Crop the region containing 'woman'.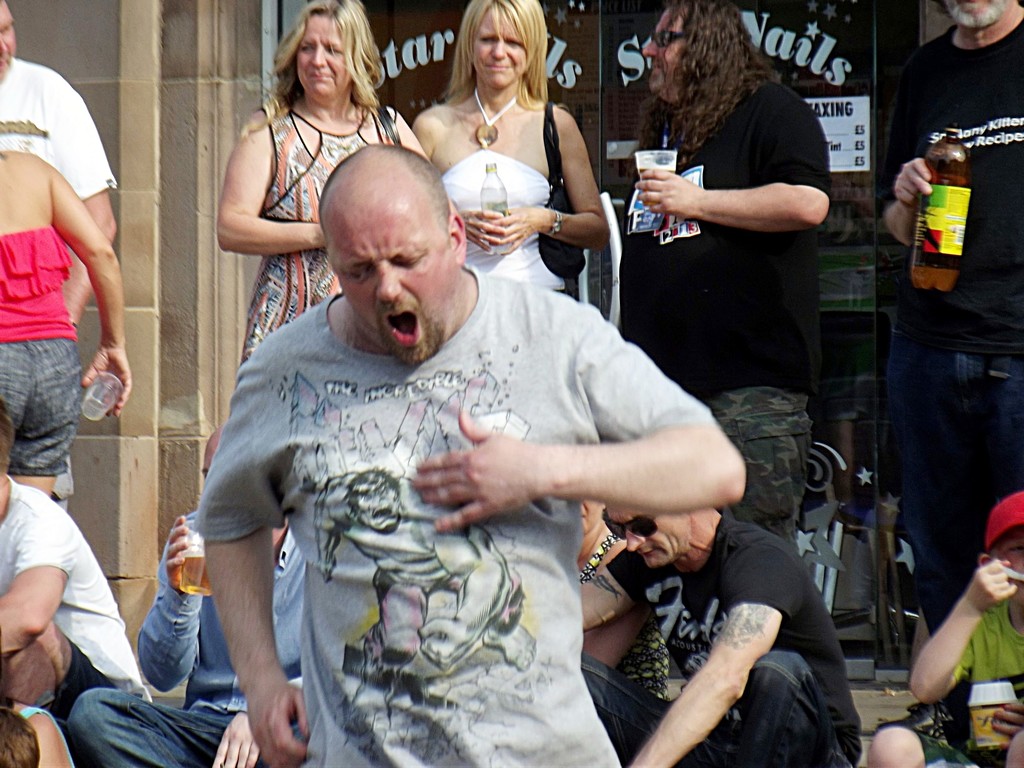
Crop region: bbox(218, 0, 429, 365).
